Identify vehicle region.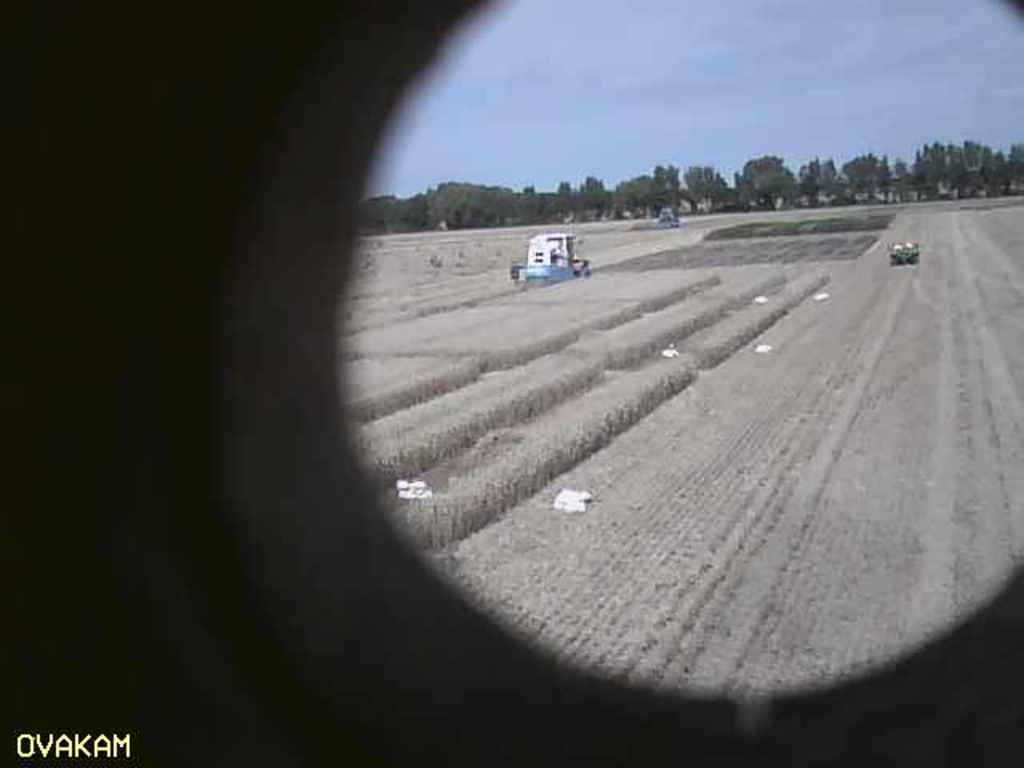
Region: <box>514,230,594,286</box>.
